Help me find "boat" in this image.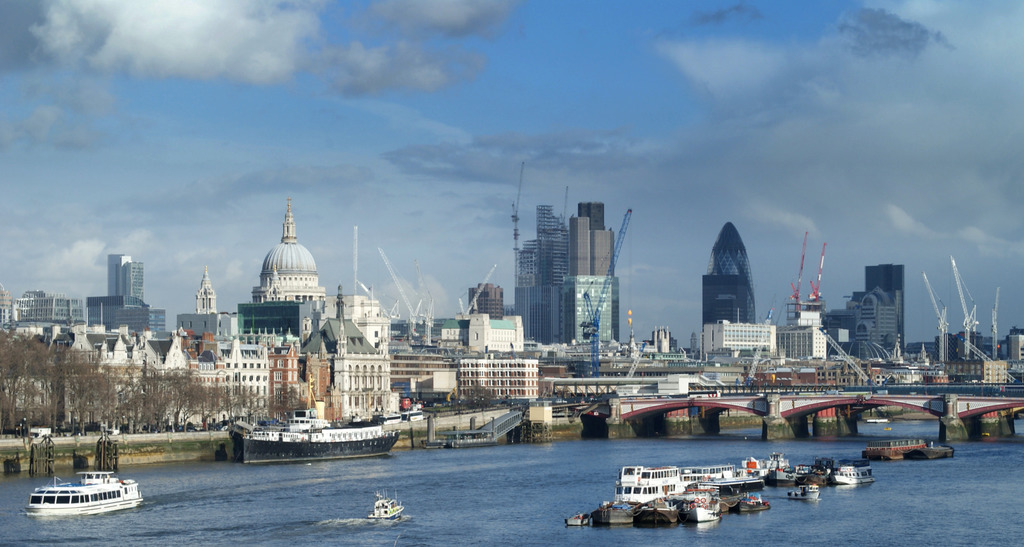
Found it: {"left": 371, "top": 485, "right": 401, "bottom": 518}.
